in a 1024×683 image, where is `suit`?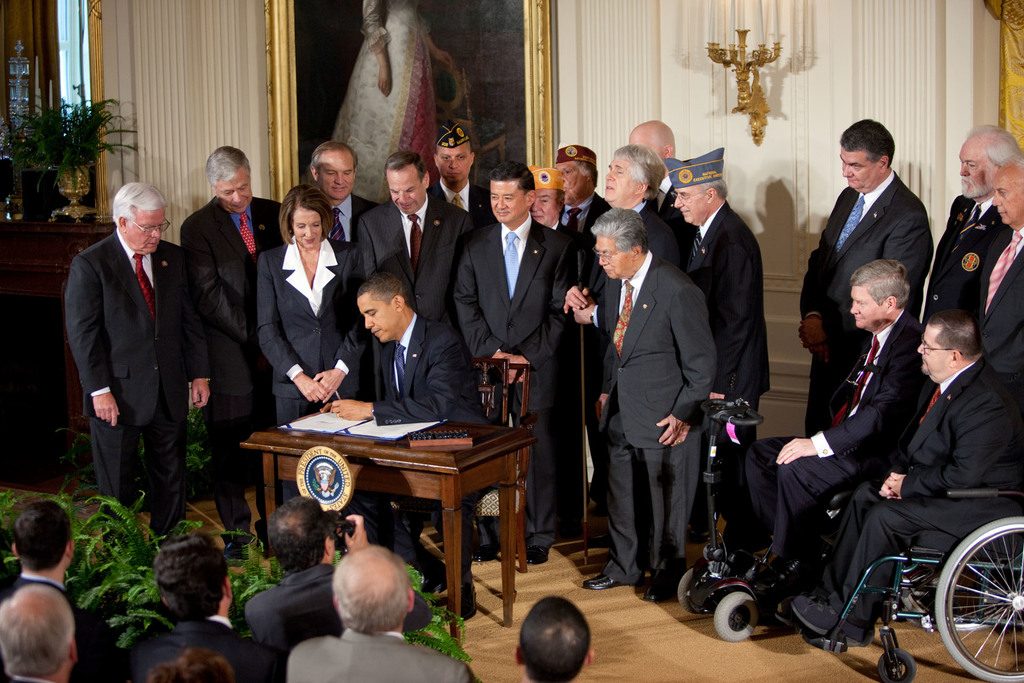
bbox(965, 219, 1023, 365).
